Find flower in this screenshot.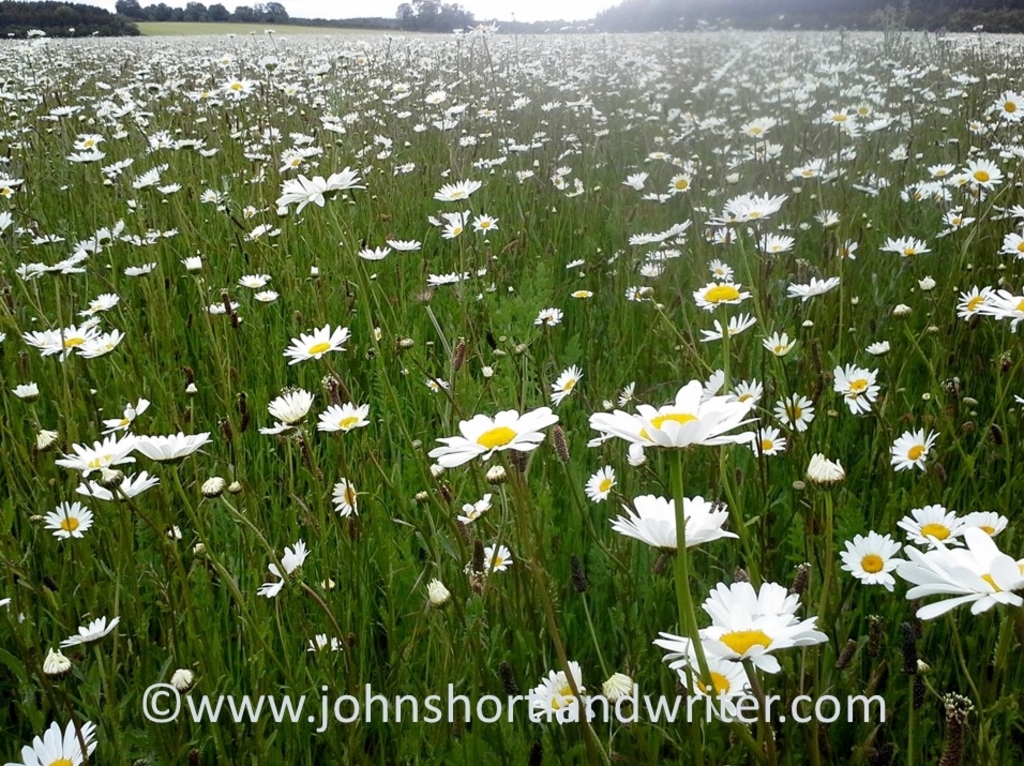
The bounding box for flower is (833, 361, 885, 418).
